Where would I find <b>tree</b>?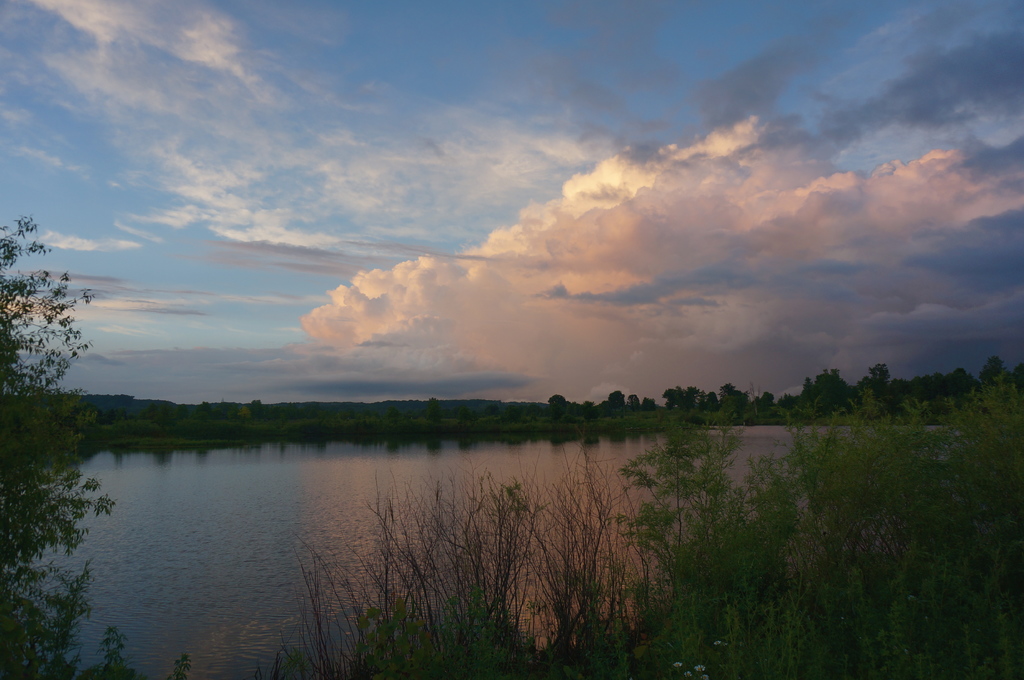
At {"left": 661, "top": 381, "right": 753, "bottom": 415}.
